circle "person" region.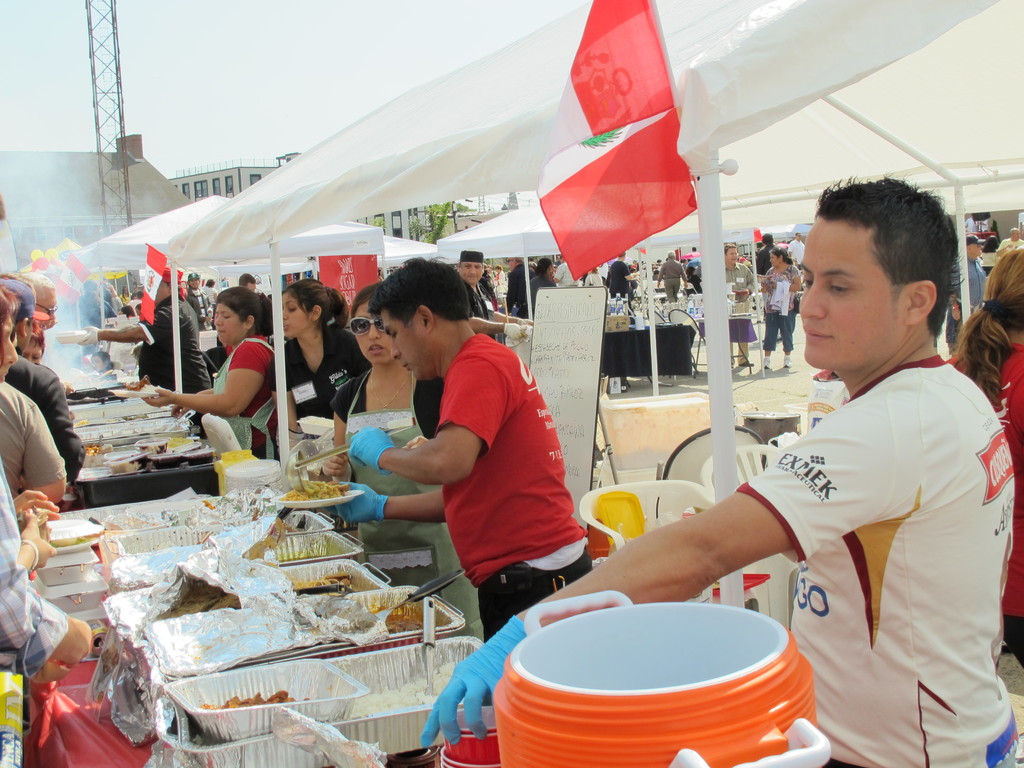
Region: pyautogui.locateOnScreen(655, 248, 691, 305).
